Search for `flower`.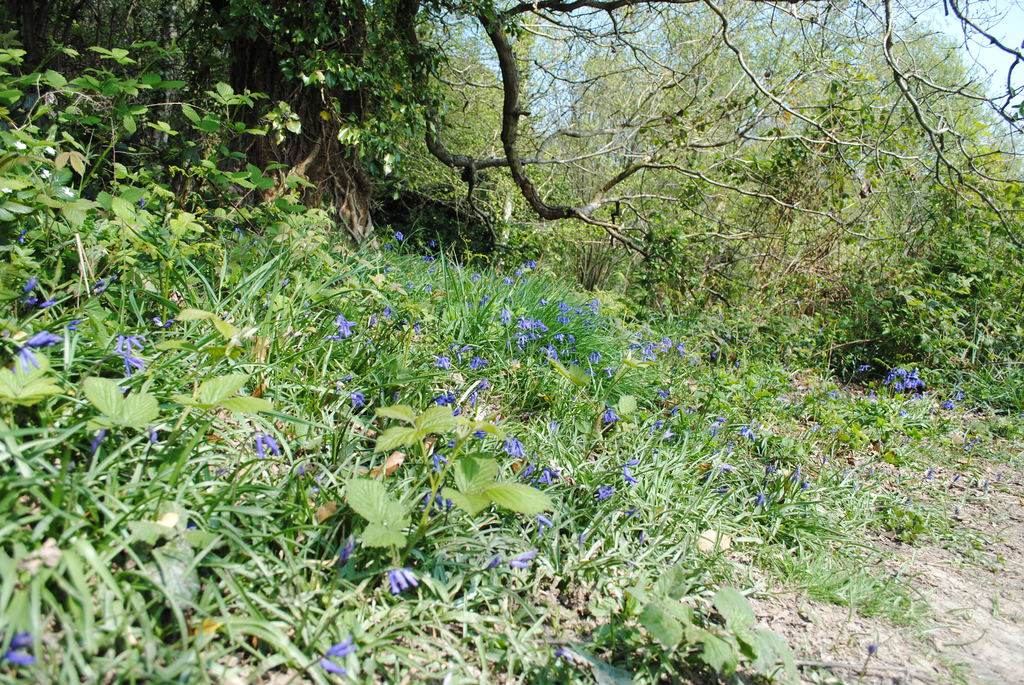
Found at detection(342, 372, 353, 384).
